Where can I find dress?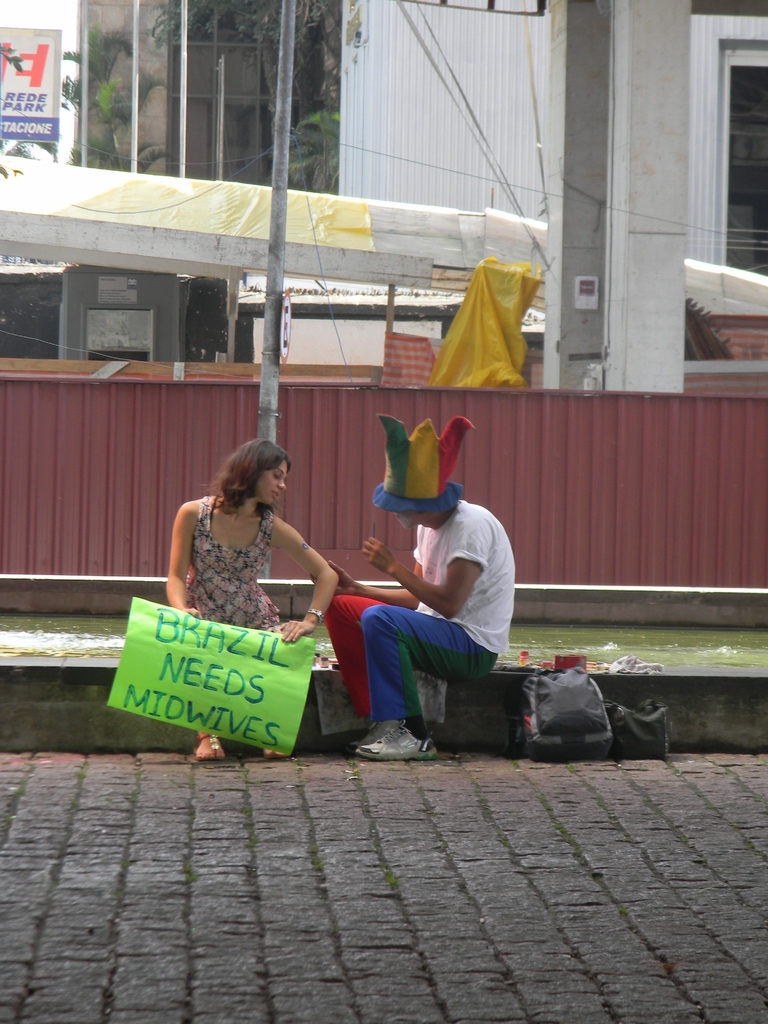
You can find it at [left=185, top=488, right=285, bottom=636].
